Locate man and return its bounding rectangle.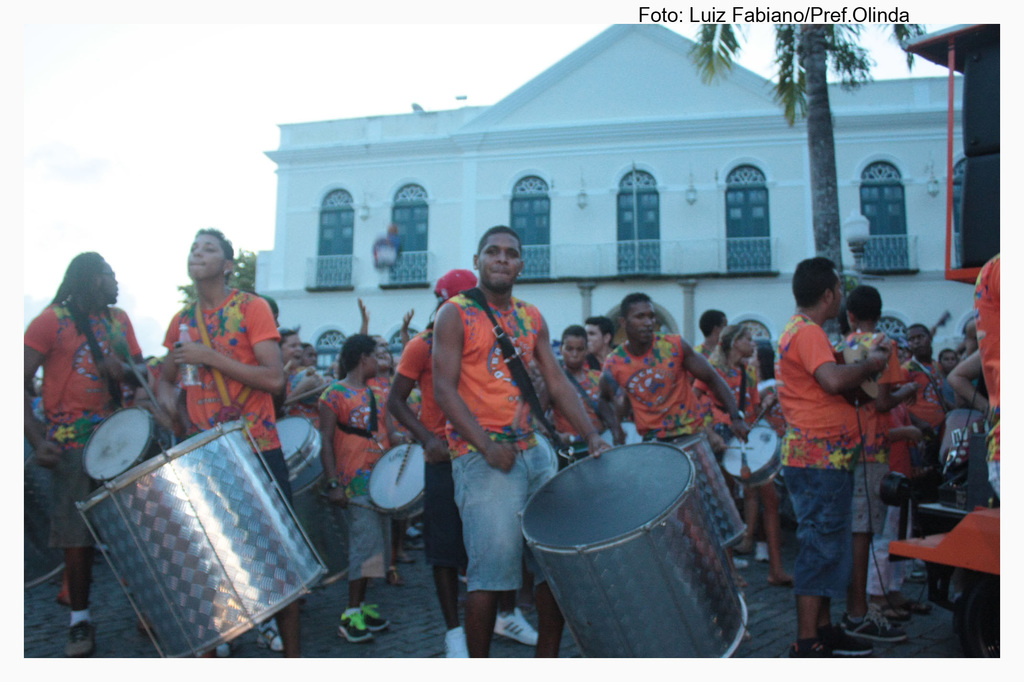
[x1=690, y1=295, x2=737, y2=385].
